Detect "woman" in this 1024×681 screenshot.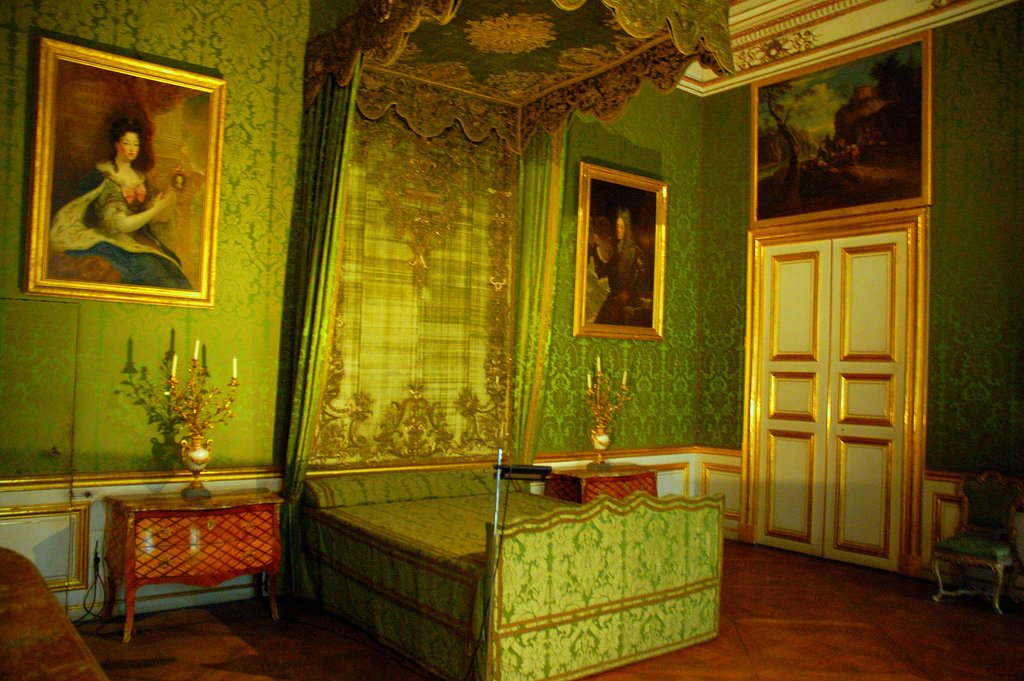
Detection: [591, 215, 653, 323].
